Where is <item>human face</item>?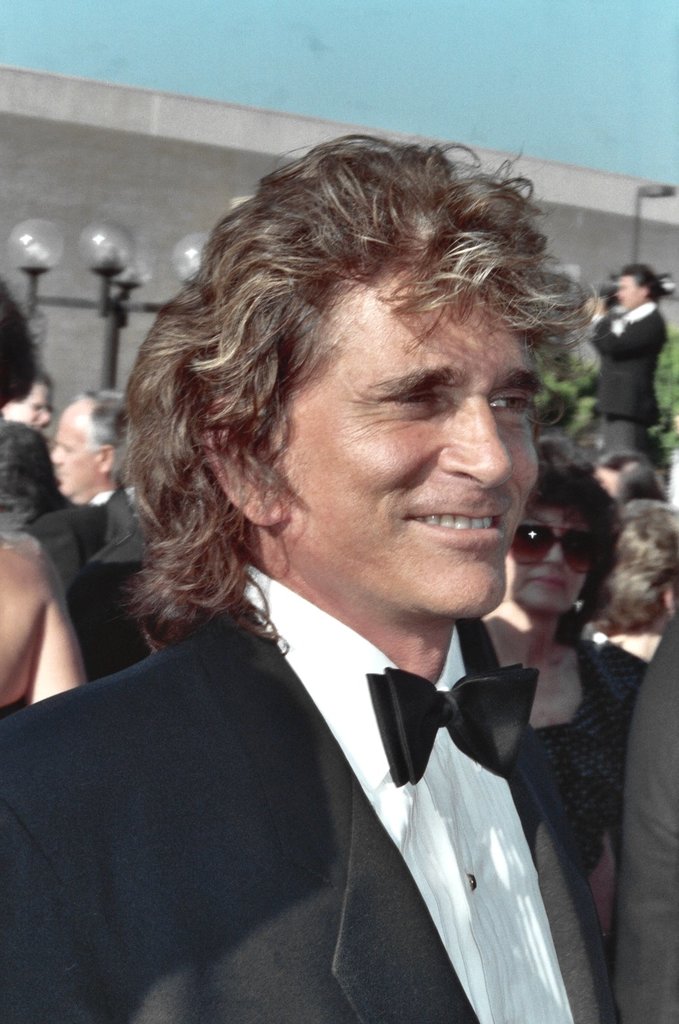
box(280, 253, 540, 614).
